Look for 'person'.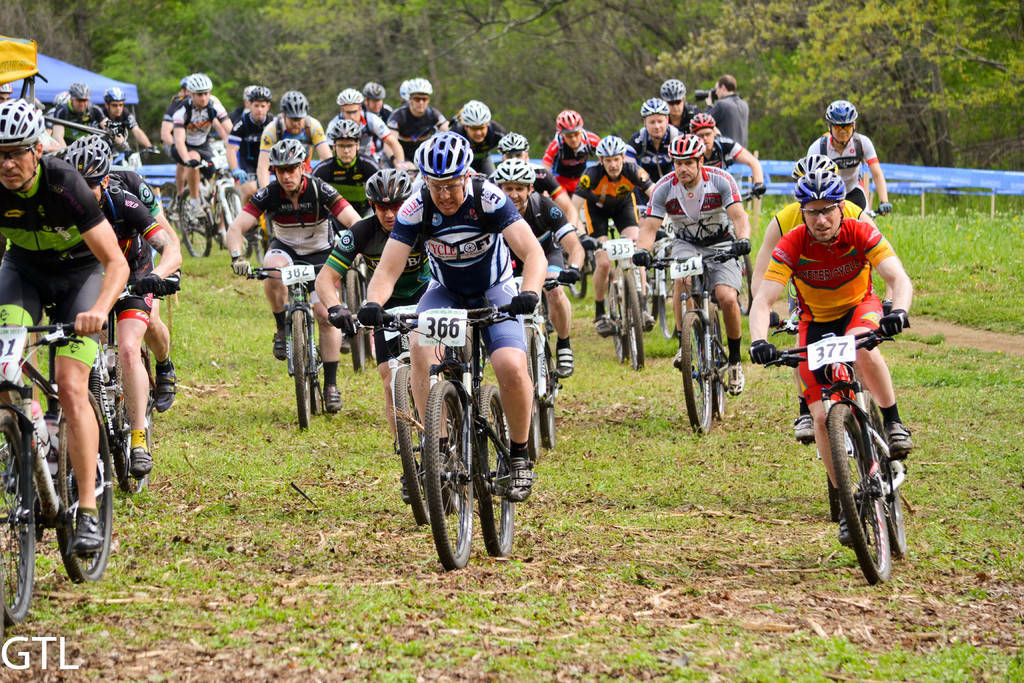
Found: [left=362, top=79, right=396, bottom=118].
